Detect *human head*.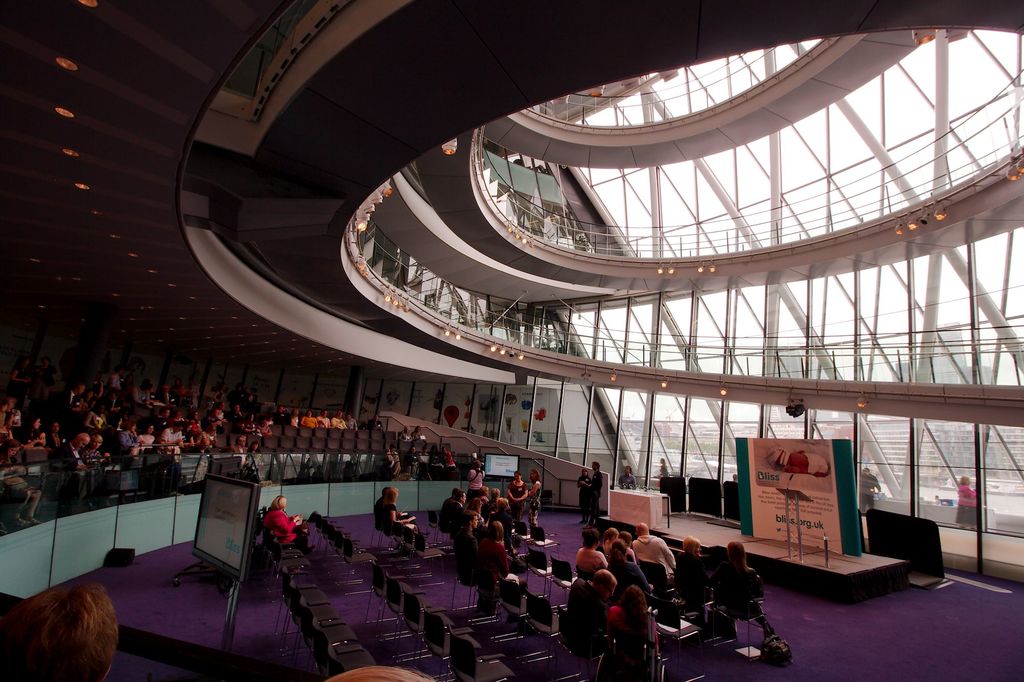
Detected at BBox(501, 498, 509, 512).
